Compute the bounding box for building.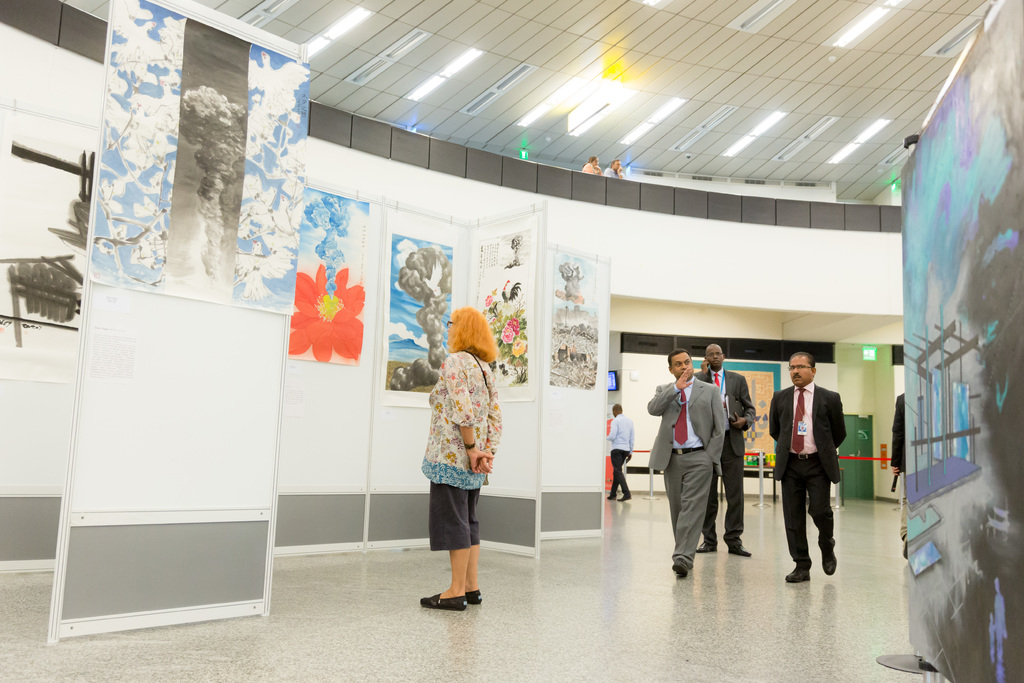
{"x1": 1, "y1": 0, "x2": 1023, "y2": 680}.
